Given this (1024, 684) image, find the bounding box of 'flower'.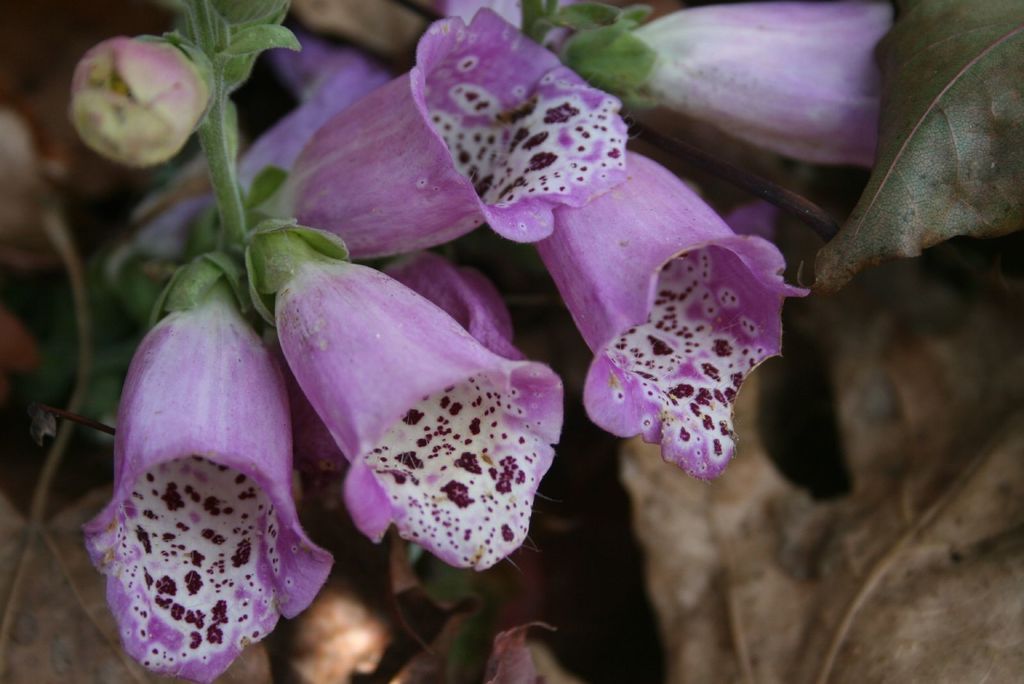
rect(149, 28, 388, 255).
